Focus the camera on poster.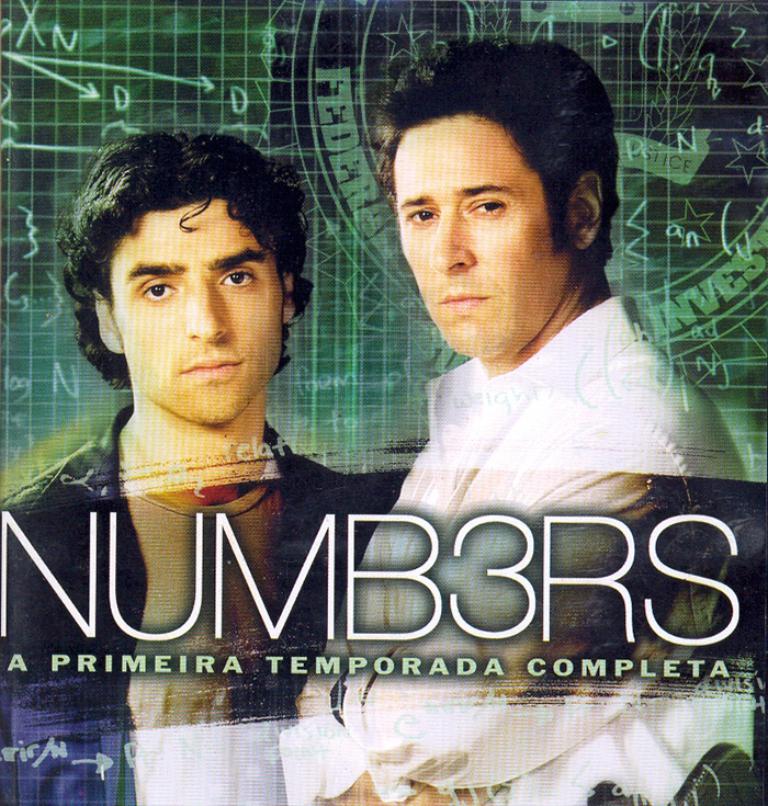
Focus region: (0, 0, 767, 805).
